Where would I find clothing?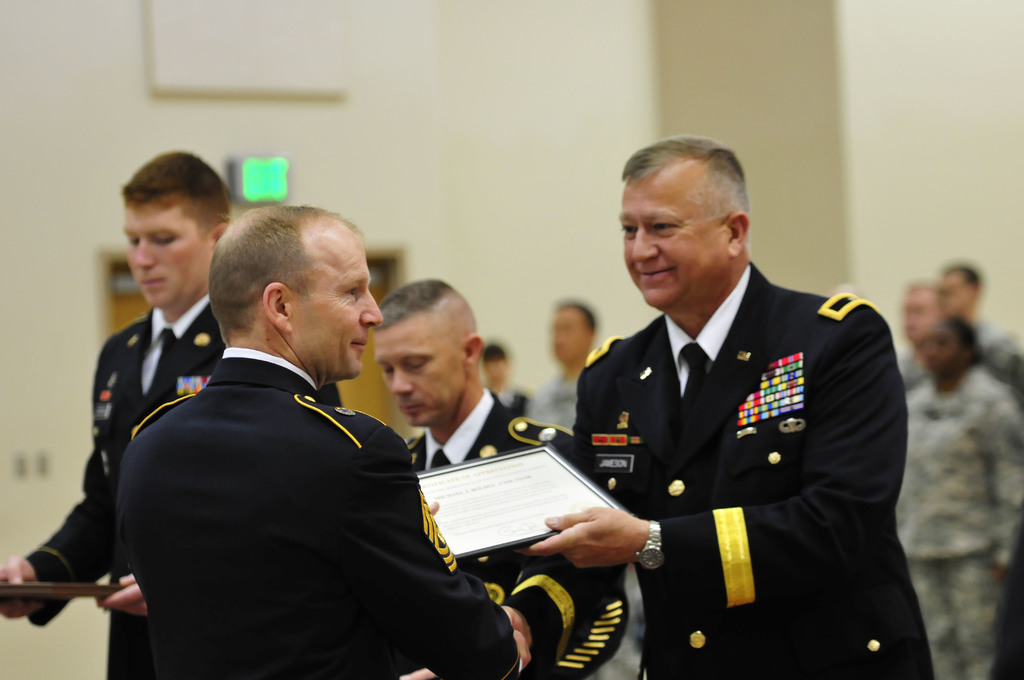
At box=[112, 348, 527, 679].
